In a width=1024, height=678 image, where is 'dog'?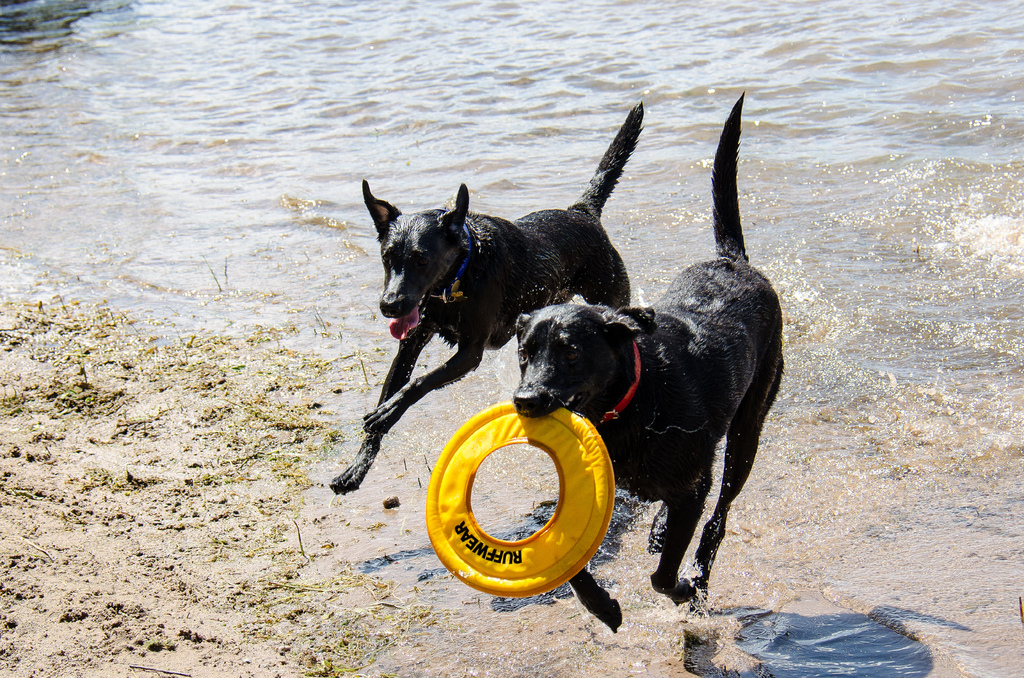
x1=327, y1=99, x2=642, y2=492.
